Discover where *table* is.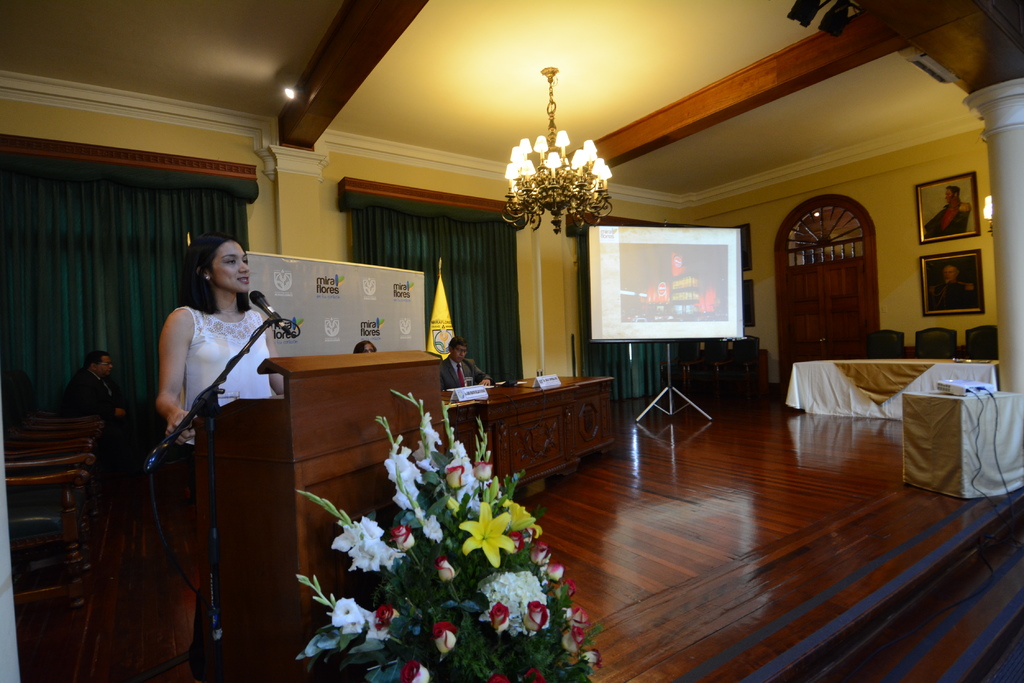
Discovered at left=0, top=404, right=102, bottom=602.
